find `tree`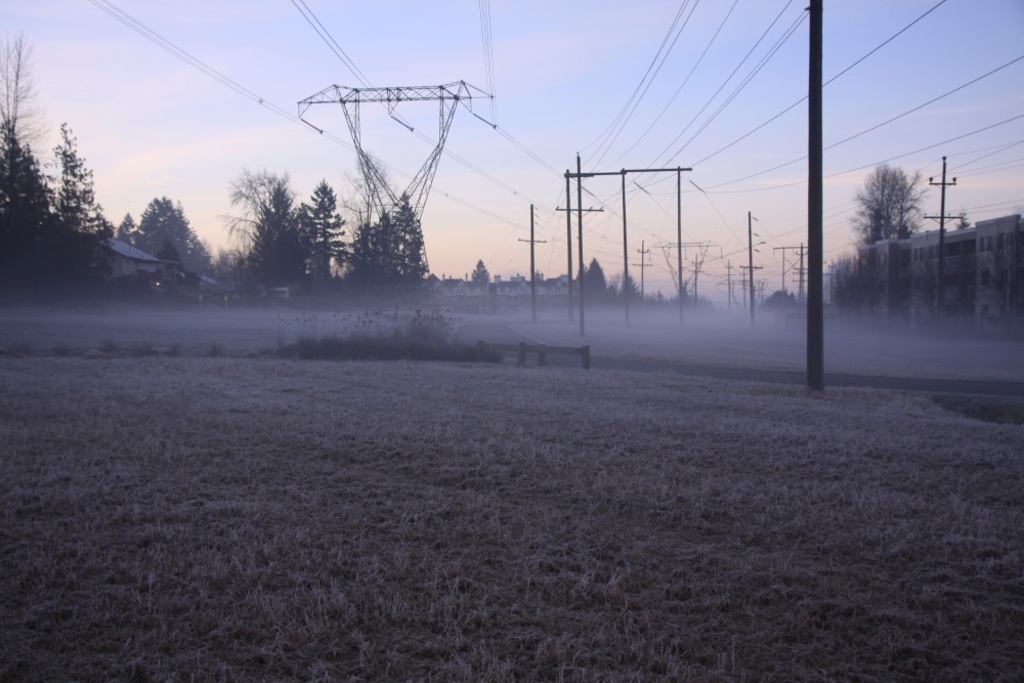
BBox(578, 256, 603, 296)
